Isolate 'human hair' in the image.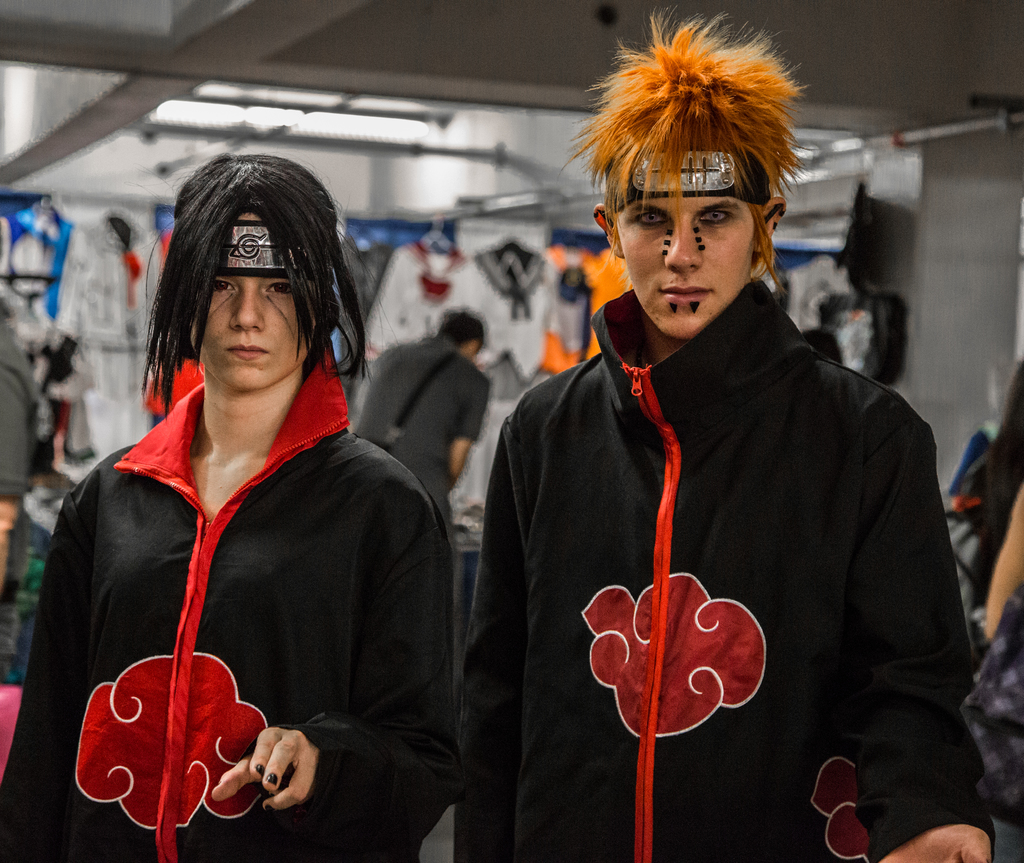
Isolated region: Rect(439, 308, 485, 354).
